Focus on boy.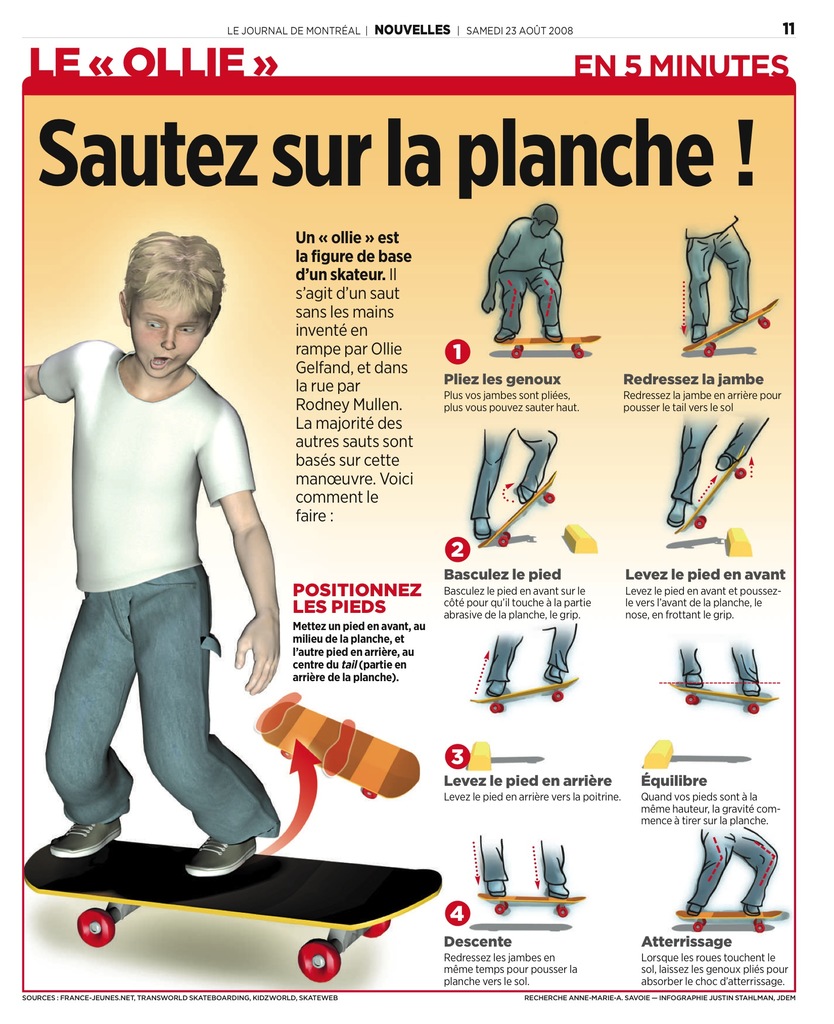
Focused at pyautogui.locateOnScreen(17, 227, 283, 883).
